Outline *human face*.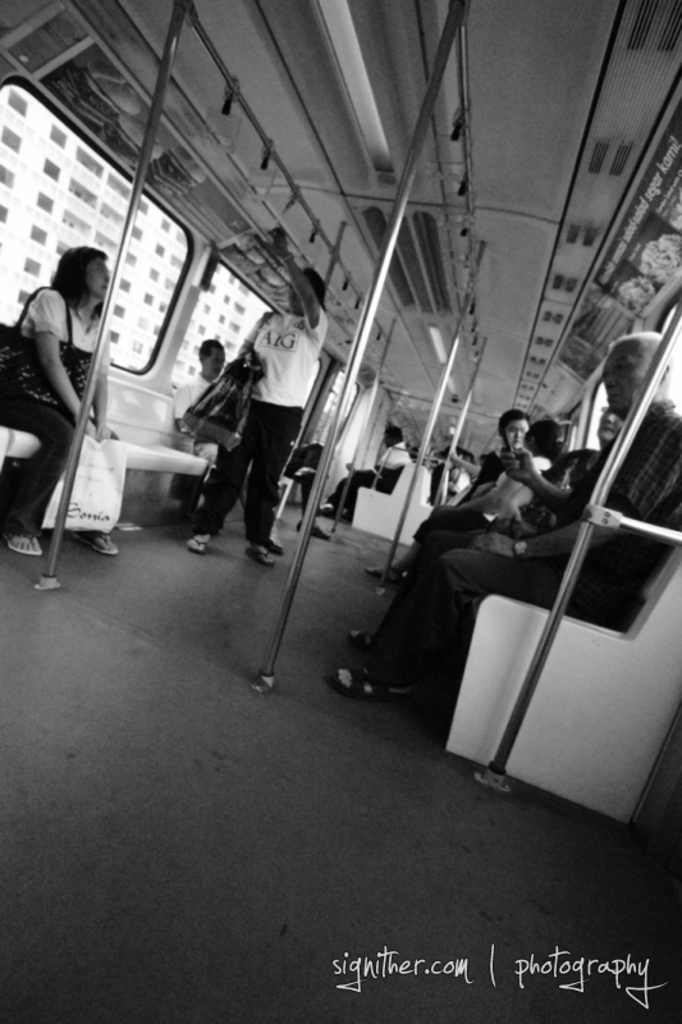
Outline: detection(88, 260, 114, 297).
